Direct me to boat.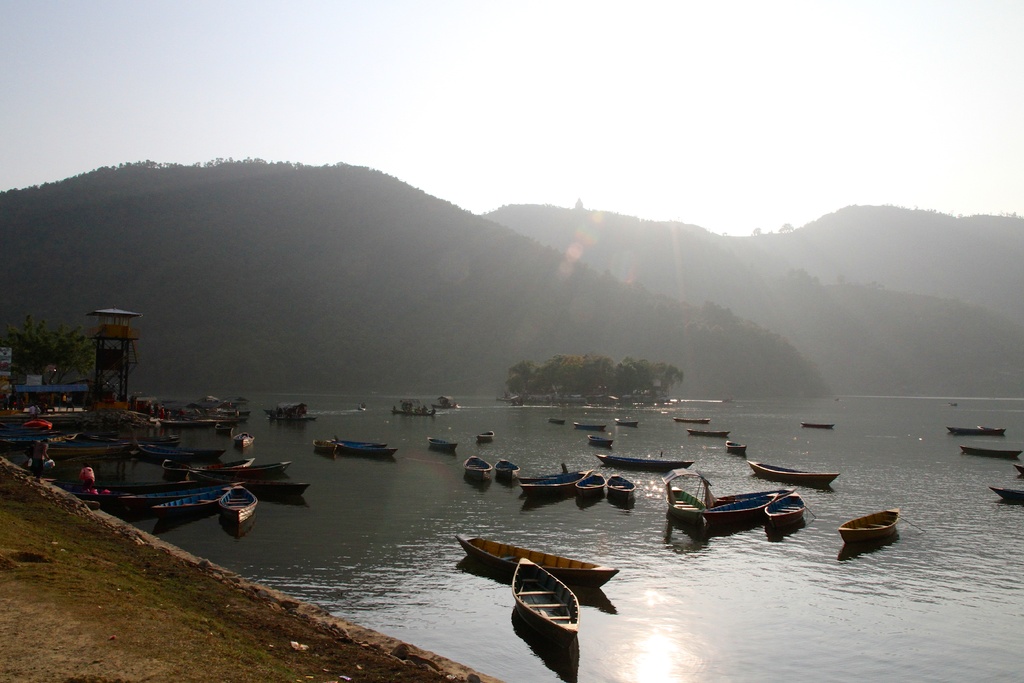
Direction: [50, 480, 177, 501].
